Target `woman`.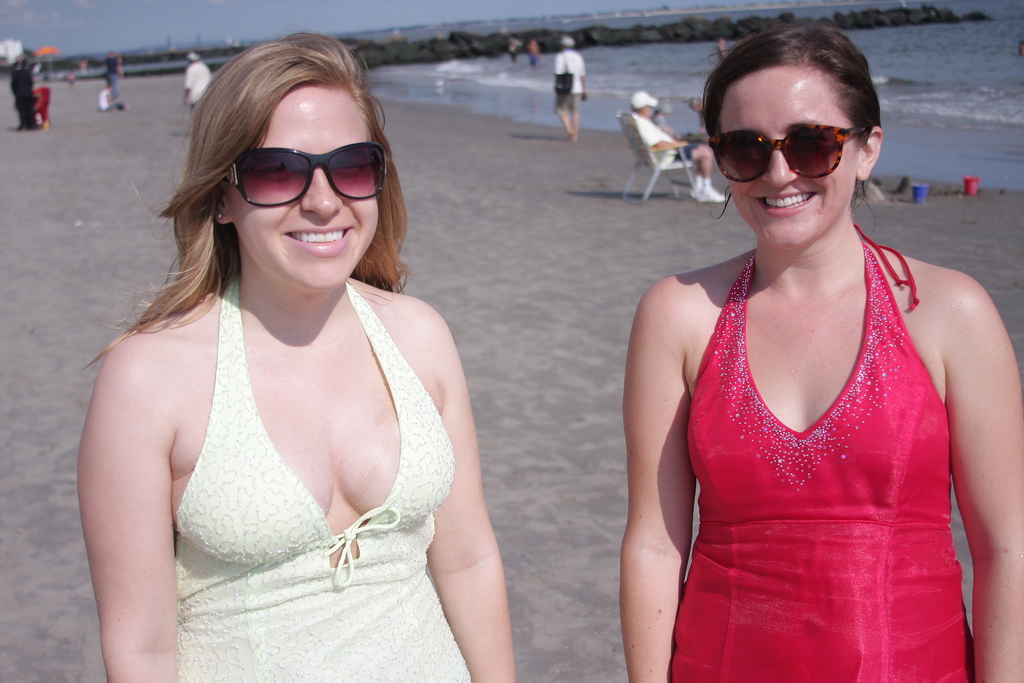
Target region: [left=63, top=36, right=536, bottom=681].
